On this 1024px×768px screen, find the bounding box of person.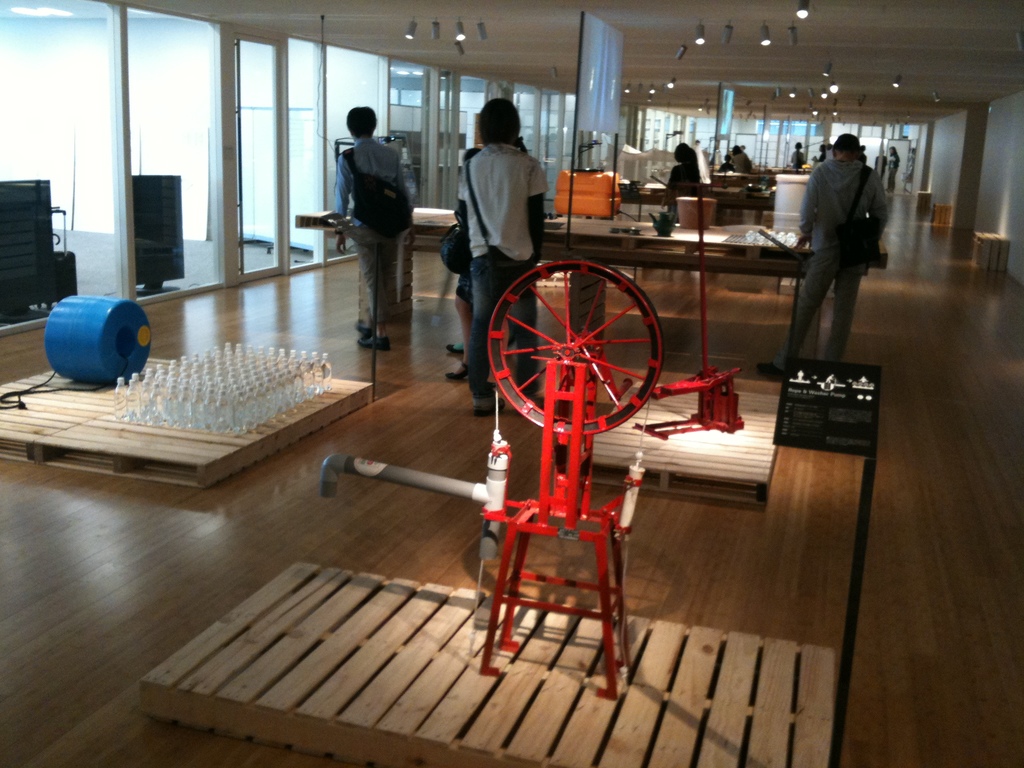
Bounding box: 886/146/900/189.
